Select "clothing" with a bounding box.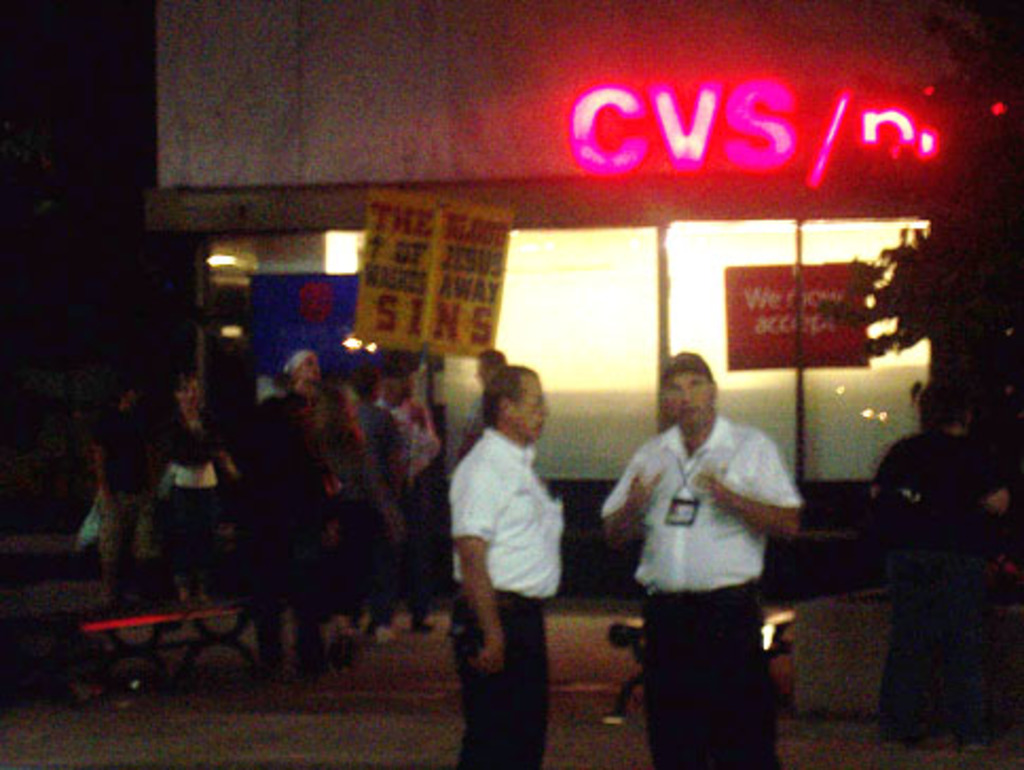
99/408/157/590.
